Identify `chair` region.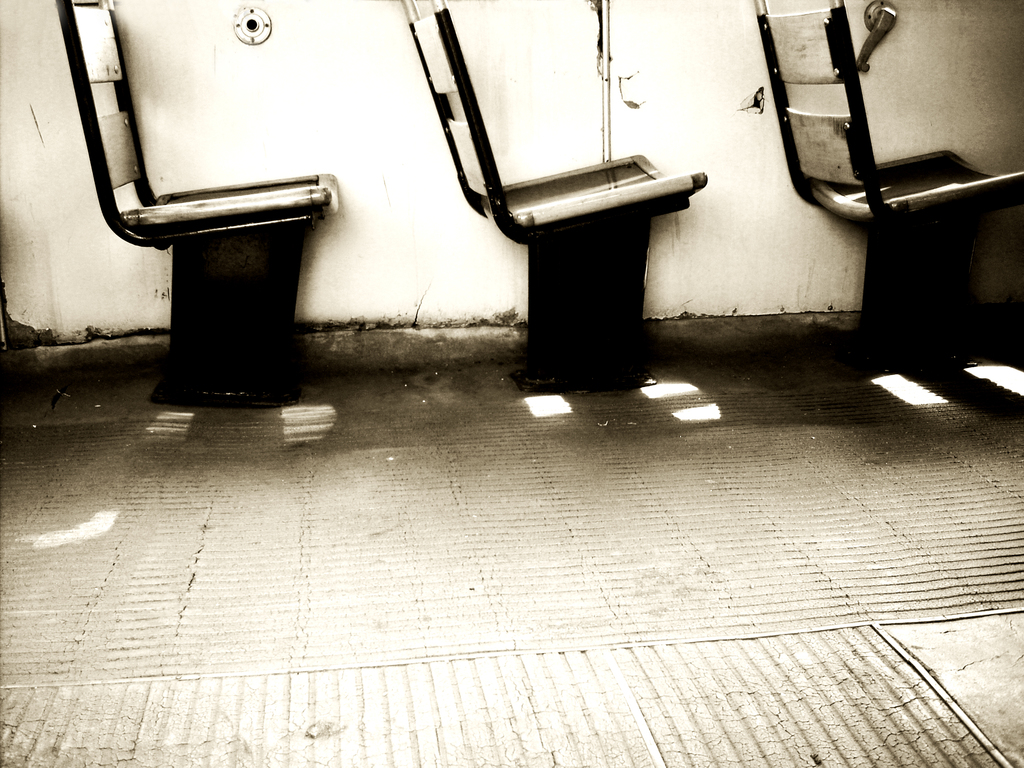
Region: detection(49, 0, 337, 404).
